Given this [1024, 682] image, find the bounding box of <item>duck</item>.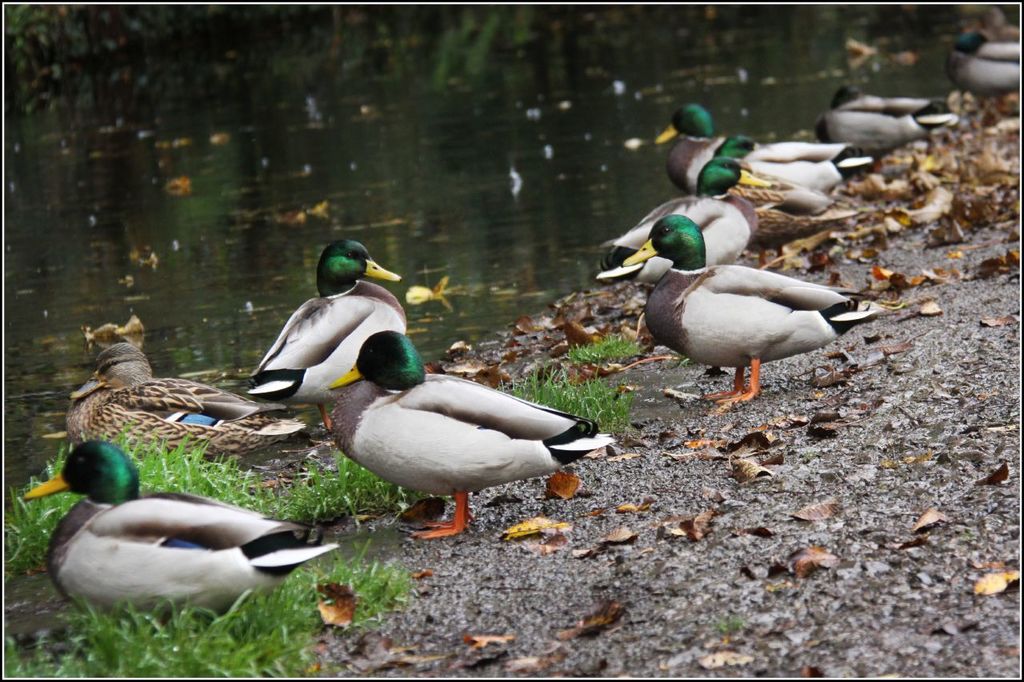
{"x1": 328, "y1": 329, "x2": 626, "y2": 544}.
